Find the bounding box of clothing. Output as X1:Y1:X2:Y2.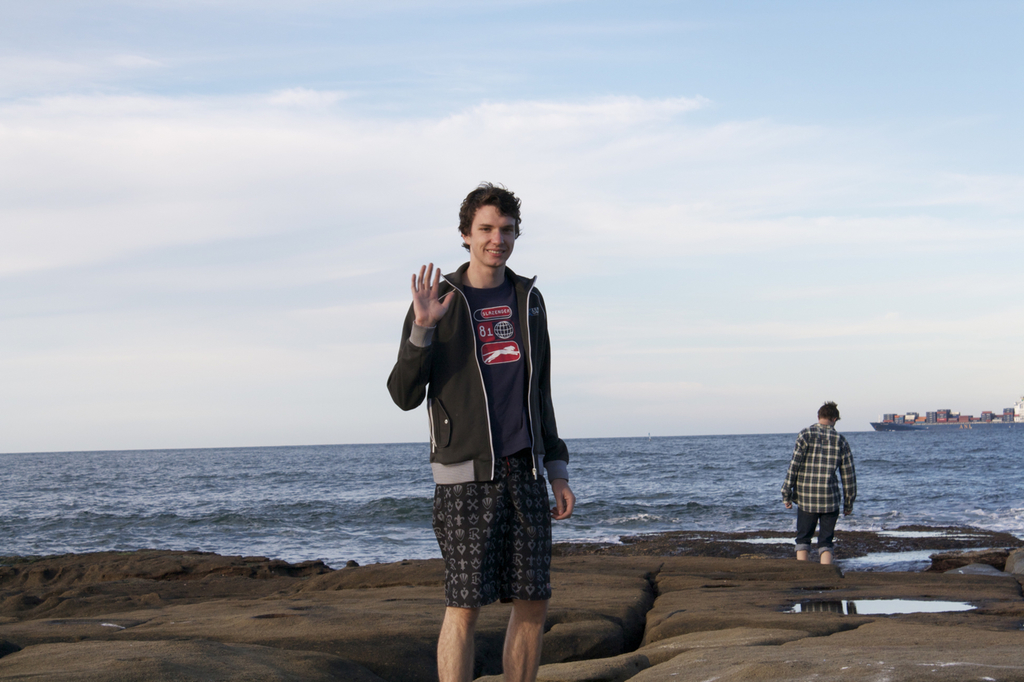
790:512:842:556.
